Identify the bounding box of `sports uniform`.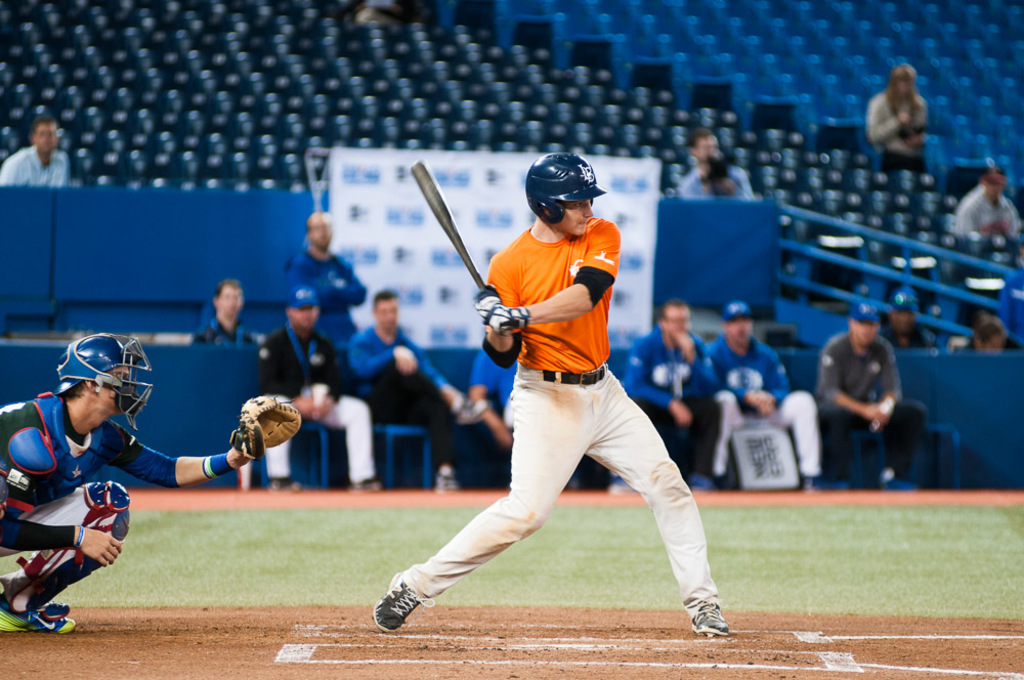
<box>628,323,731,483</box>.
